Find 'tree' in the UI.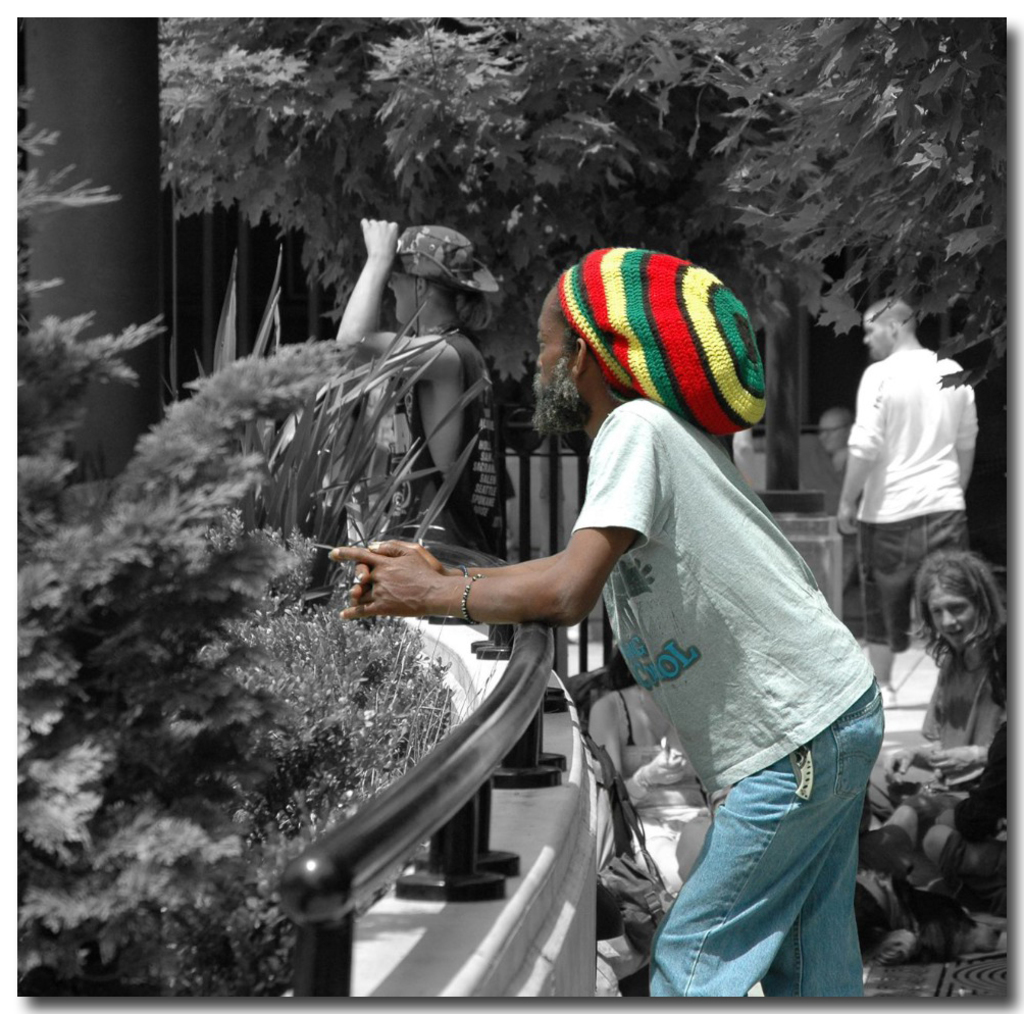
UI element at region(141, 19, 1023, 401).
